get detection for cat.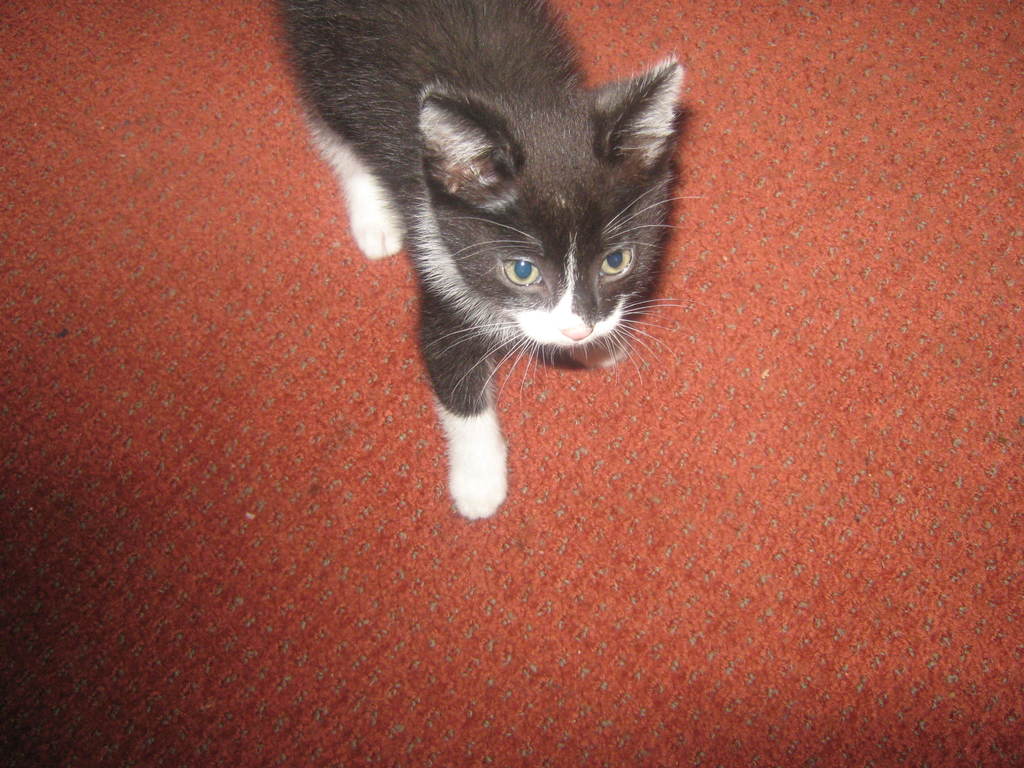
Detection: bbox(265, 1, 685, 523).
